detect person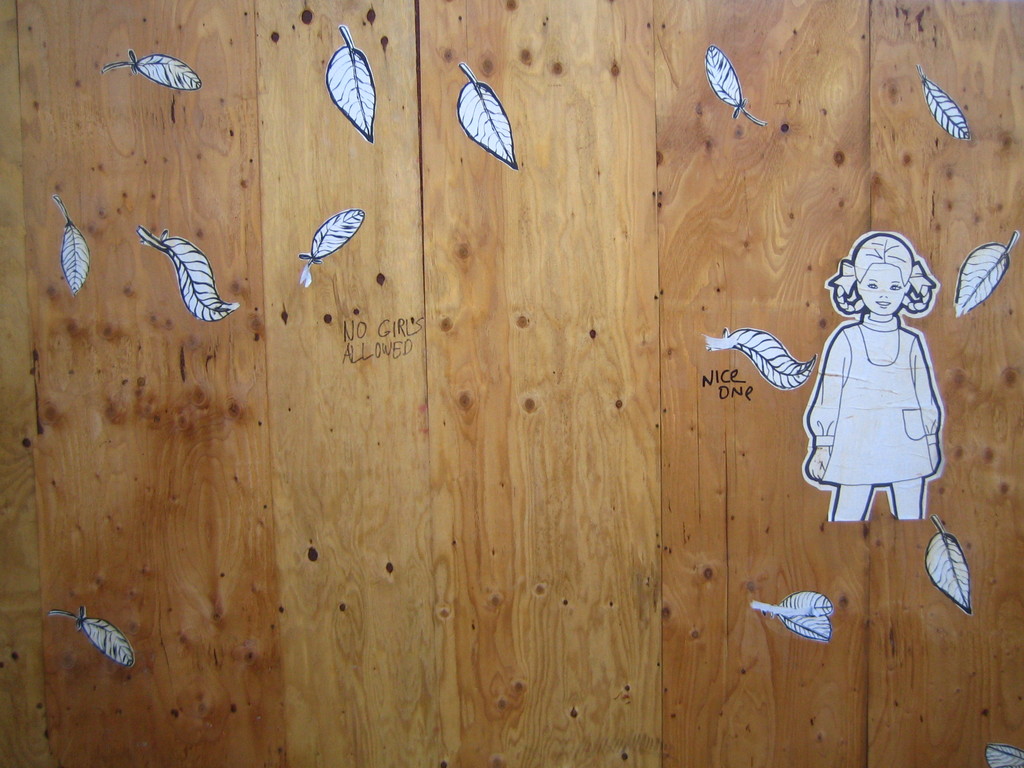
<bbox>755, 230, 945, 500</bbox>
